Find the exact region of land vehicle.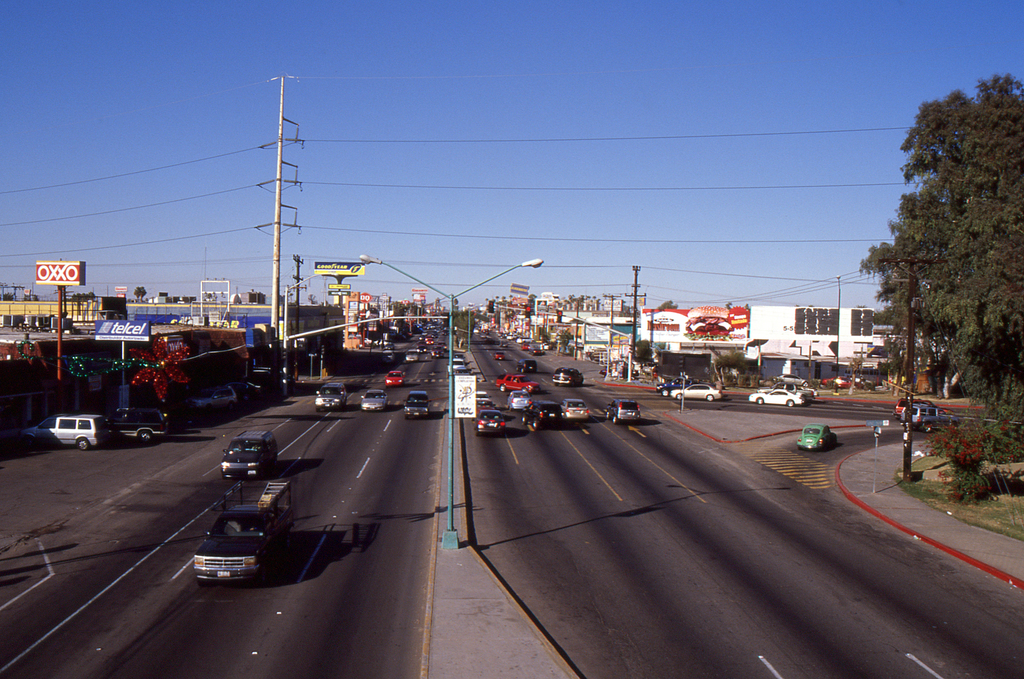
Exact region: region(608, 397, 639, 420).
